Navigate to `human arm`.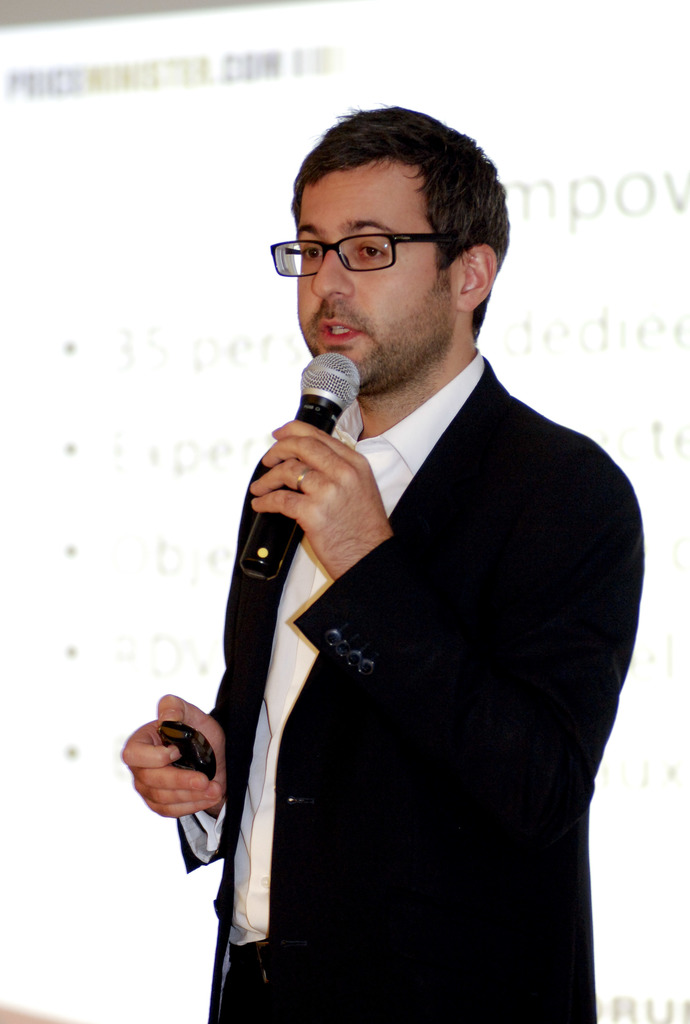
Navigation target: box(250, 422, 642, 859).
